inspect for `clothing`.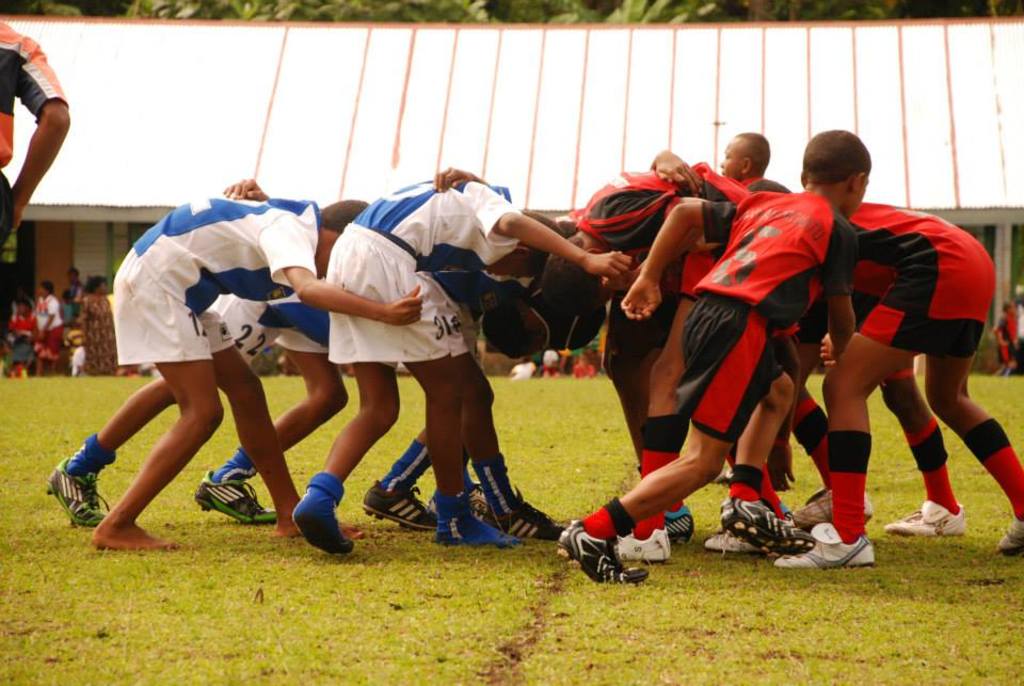
Inspection: bbox=(0, 20, 65, 345).
